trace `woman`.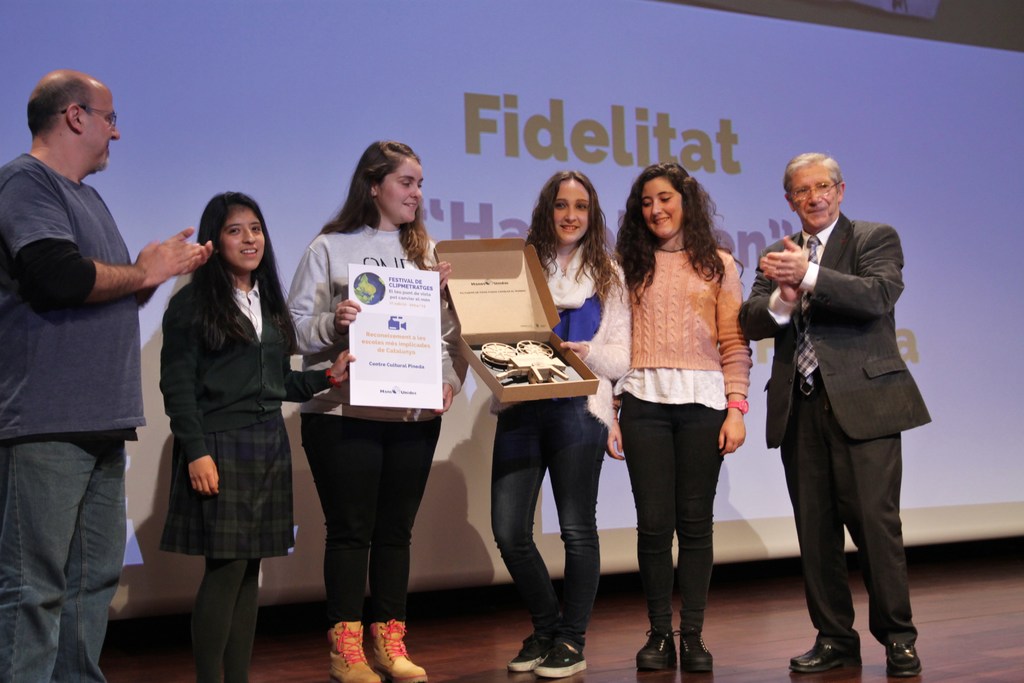
Traced to (614, 148, 747, 680).
